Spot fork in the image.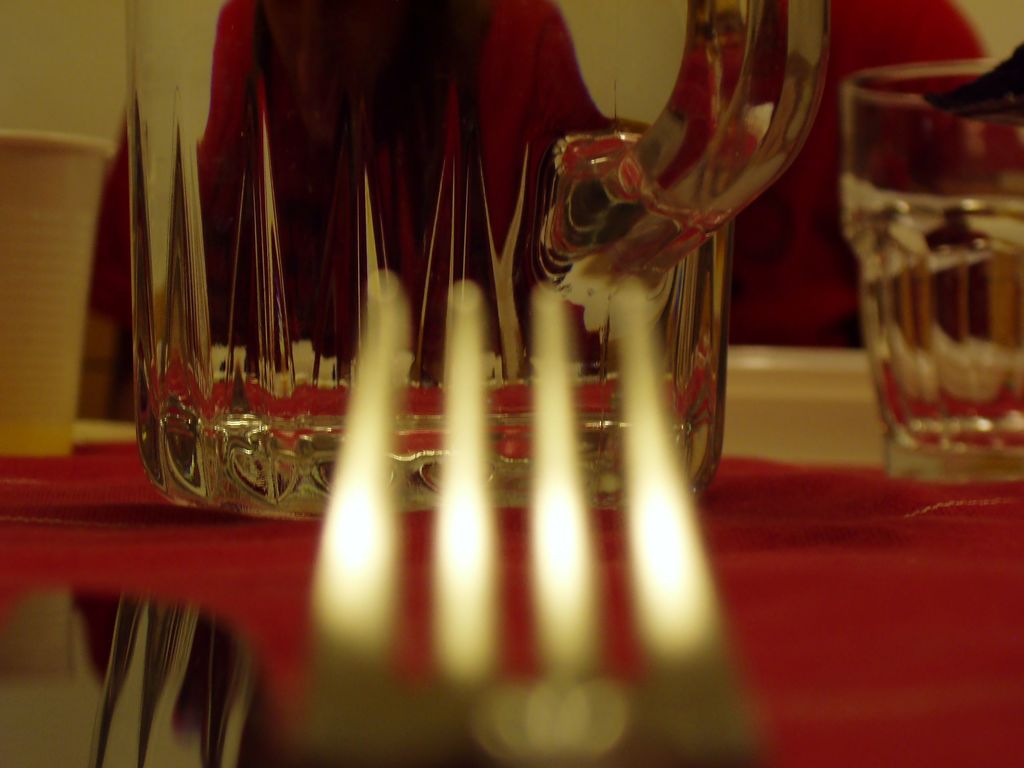
fork found at <bbox>311, 268, 756, 767</bbox>.
